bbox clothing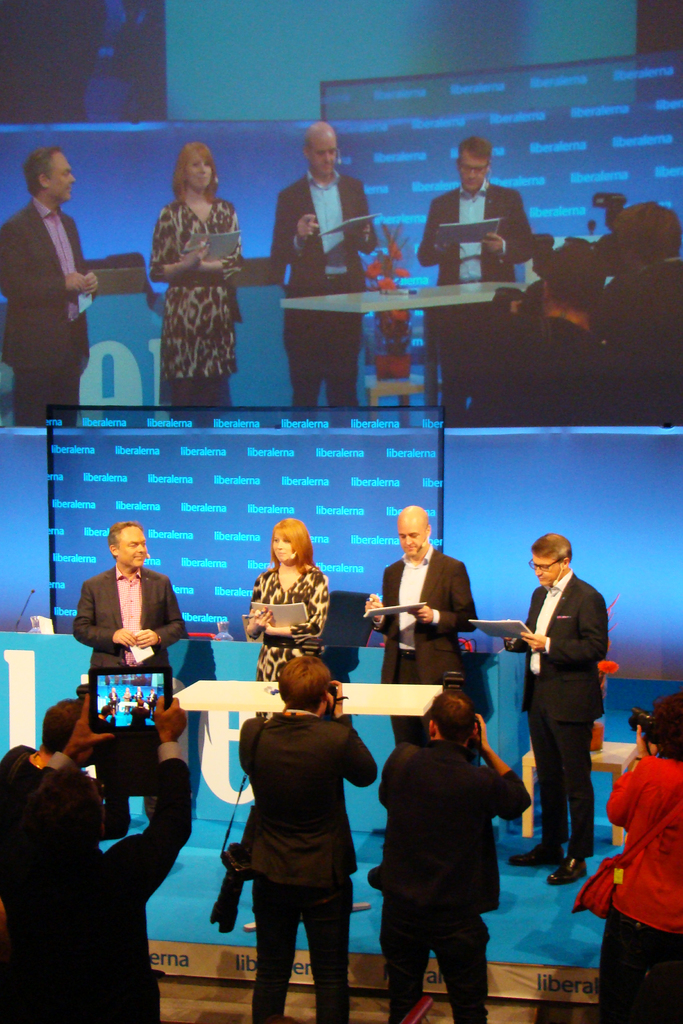
Rect(377, 535, 505, 733)
